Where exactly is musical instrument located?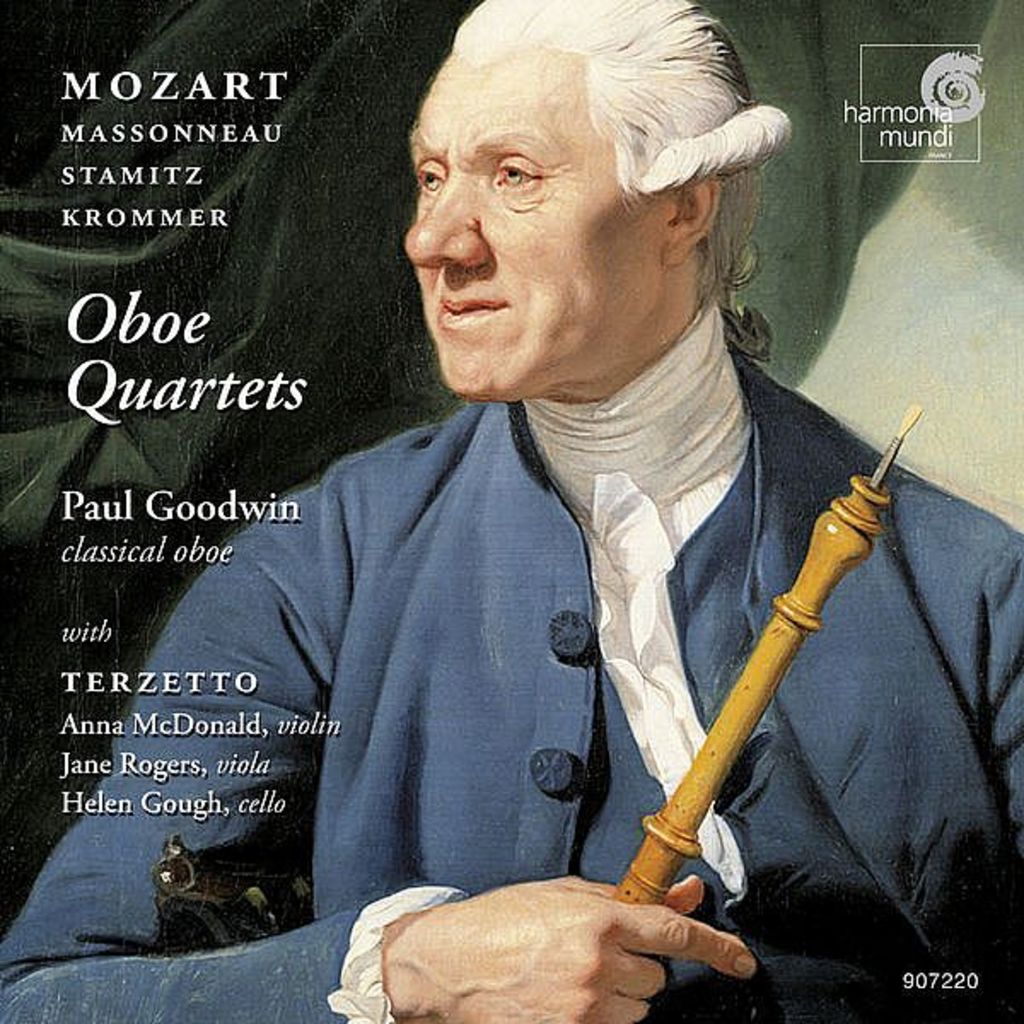
Its bounding box is x1=589 y1=427 x2=945 y2=952.
